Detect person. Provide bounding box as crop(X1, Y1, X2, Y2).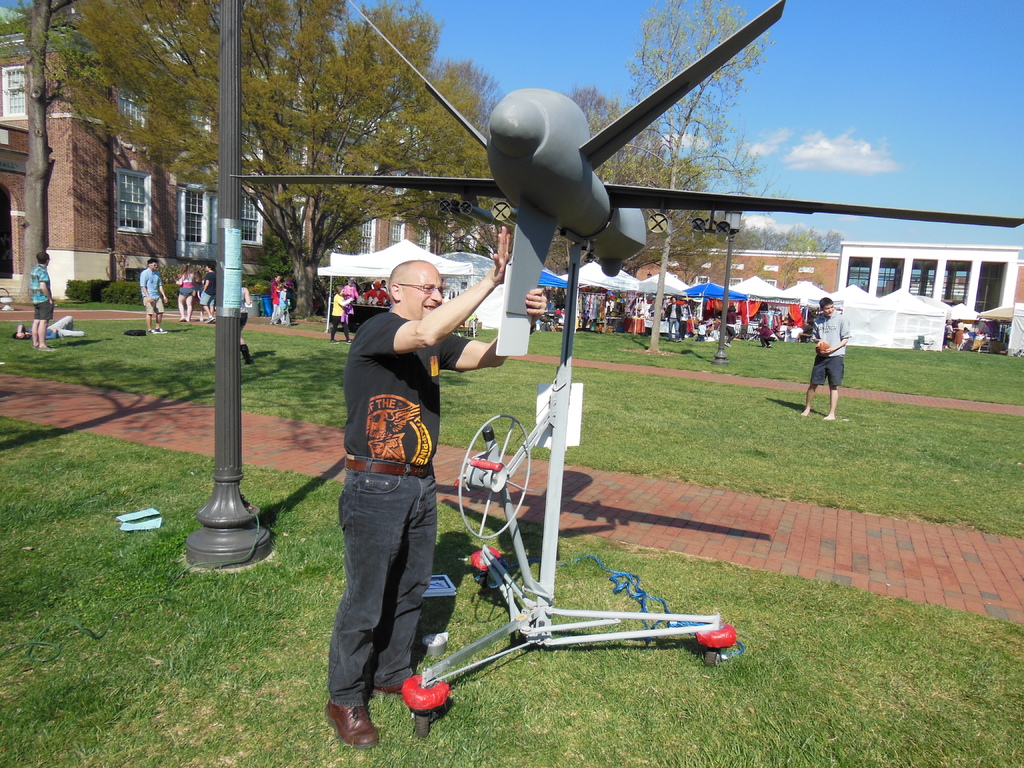
crop(270, 278, 279, 319).
